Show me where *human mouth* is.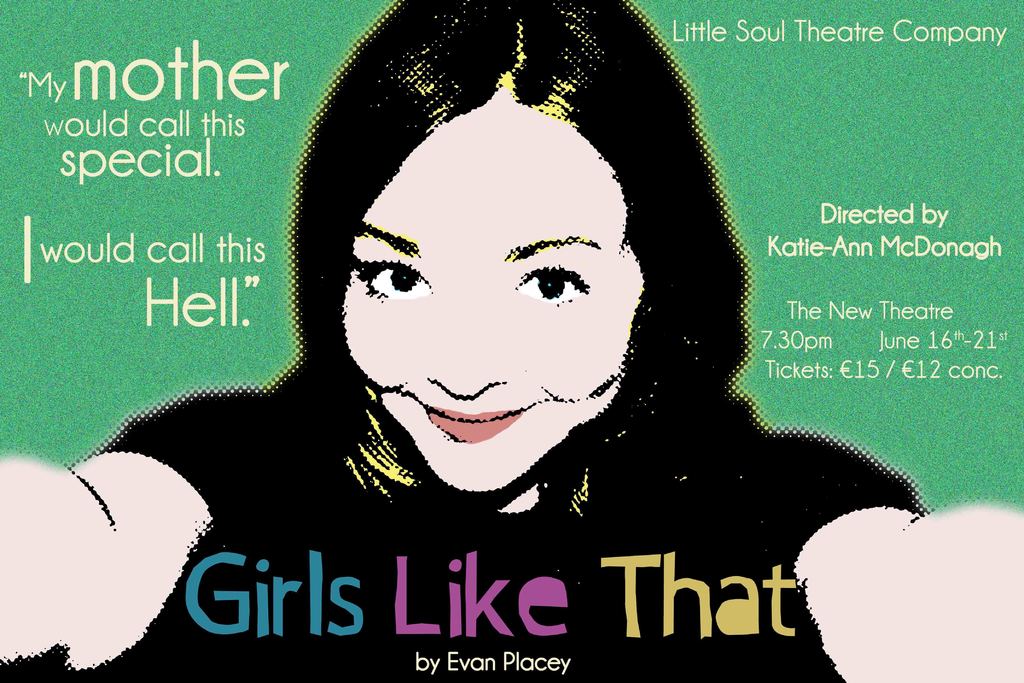
*human mouth* is at bbox(408, 395, 523, 445).
